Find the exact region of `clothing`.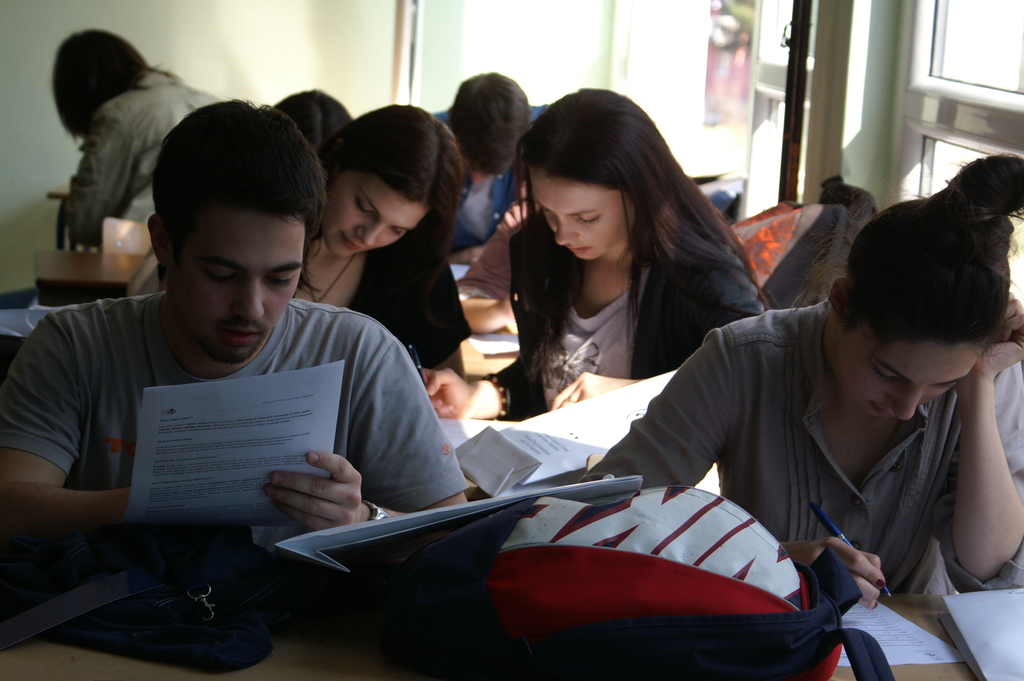
Exact region: crop(145, 216, 476, 430).
